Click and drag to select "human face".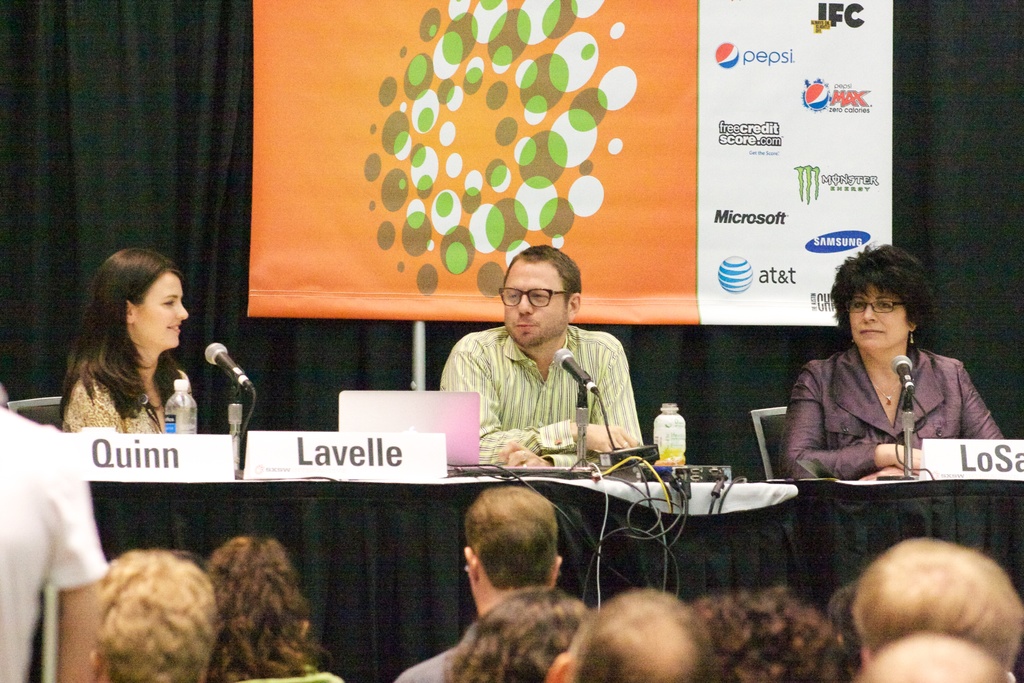
Selection: rect(129, 273, 191, 350).
